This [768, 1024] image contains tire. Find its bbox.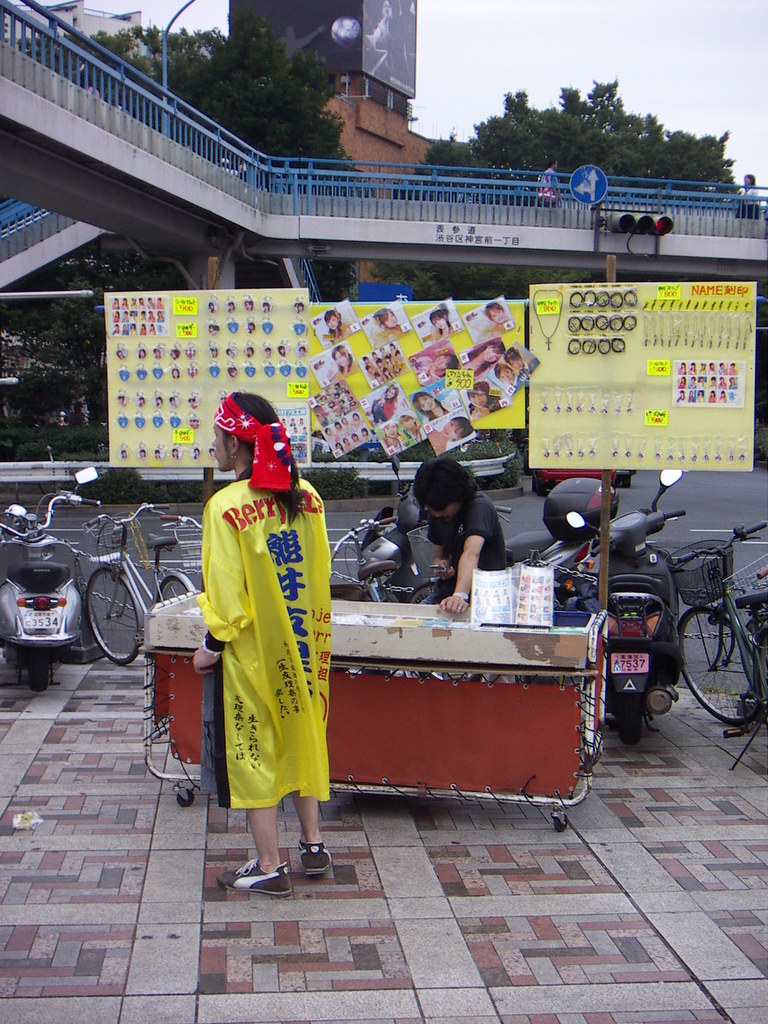
l=88, t=573, r=145, b=668.
